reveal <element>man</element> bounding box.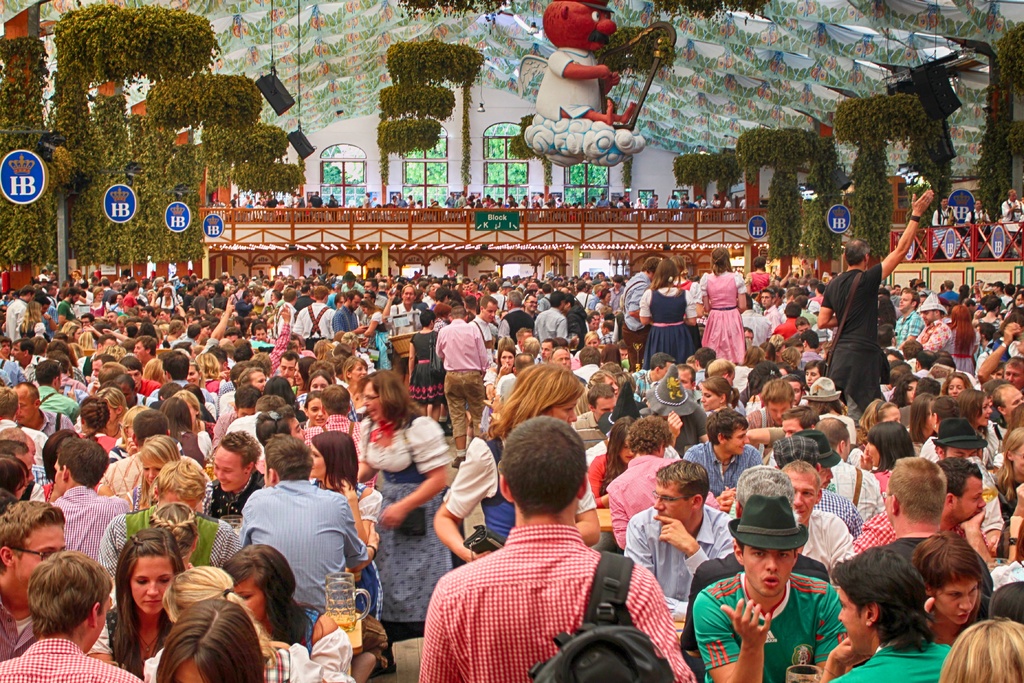
Revealed: x1=539, y1=290, x2=573, y2=343.
